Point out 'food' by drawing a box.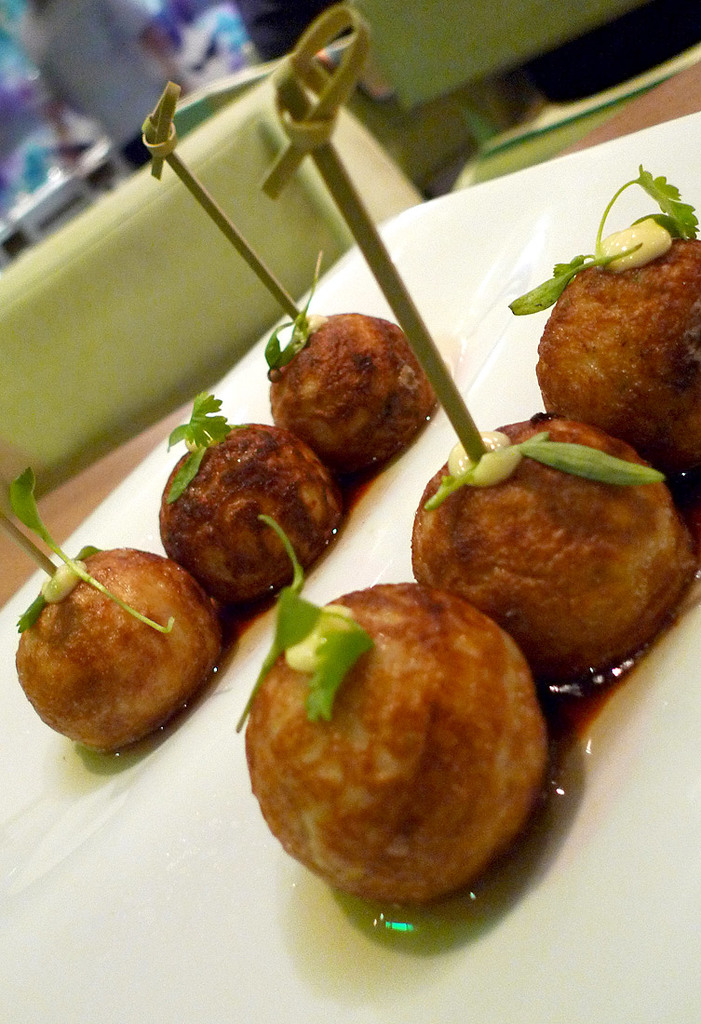
detection(267, 313, 440, 457).
